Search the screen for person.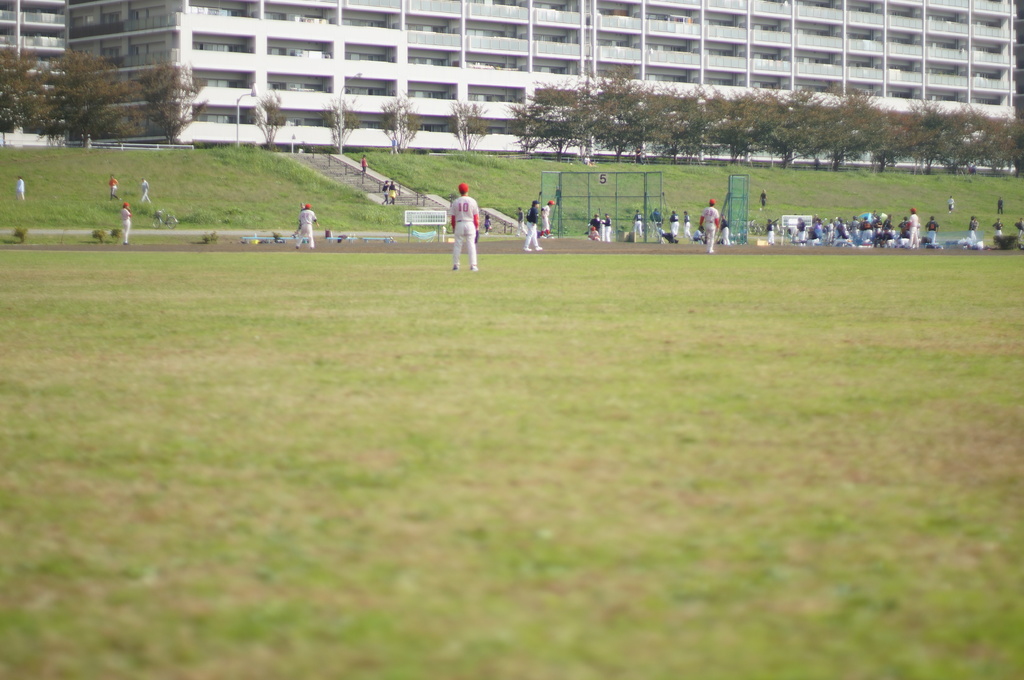
Found at x1=756 y1=191 x2=768 y2=210.
